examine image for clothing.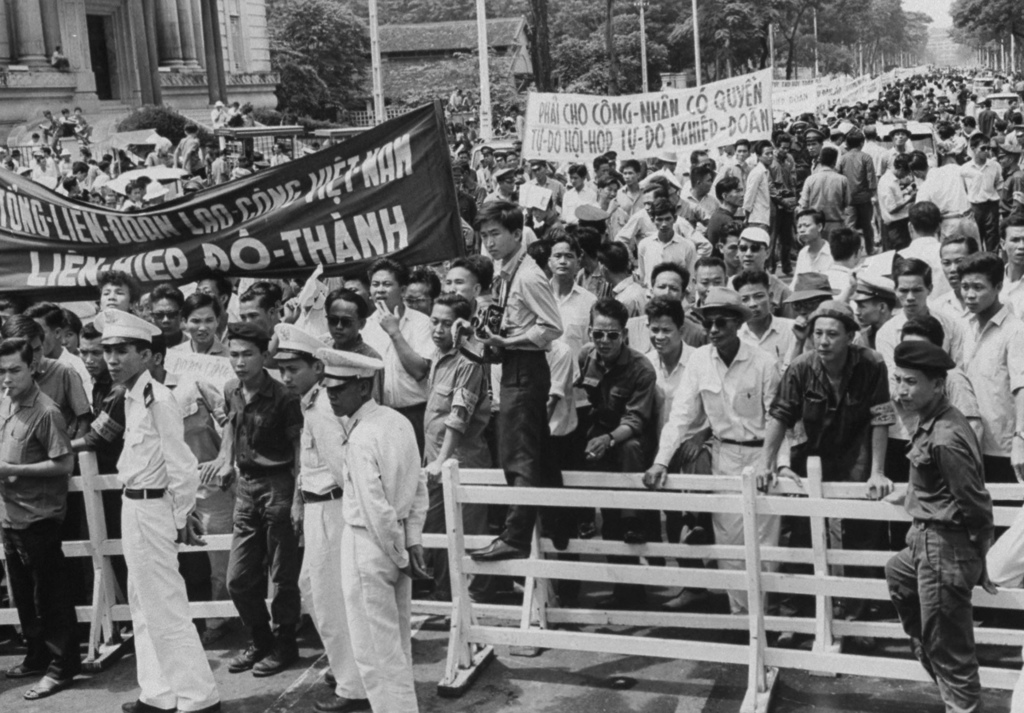
Examination result: l=484, t=254, r=561, b=545.
